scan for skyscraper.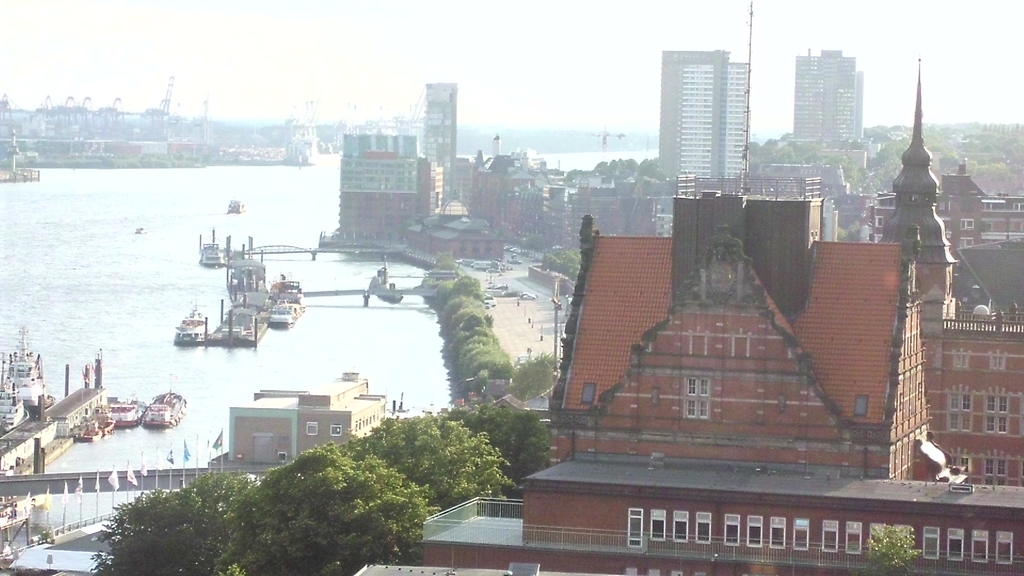
Scan result: [x1=418, y1=77, x2=464, y2=178].
